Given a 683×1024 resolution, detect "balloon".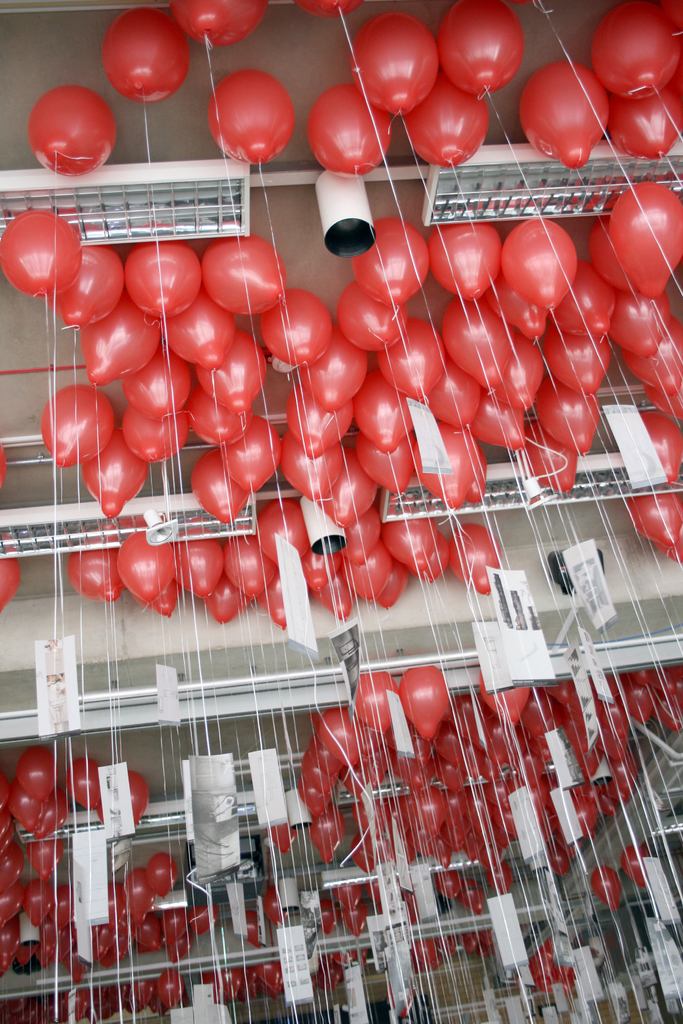
{"x1": 47, "y1": 240, "x2": 122, "y2": 324}.
